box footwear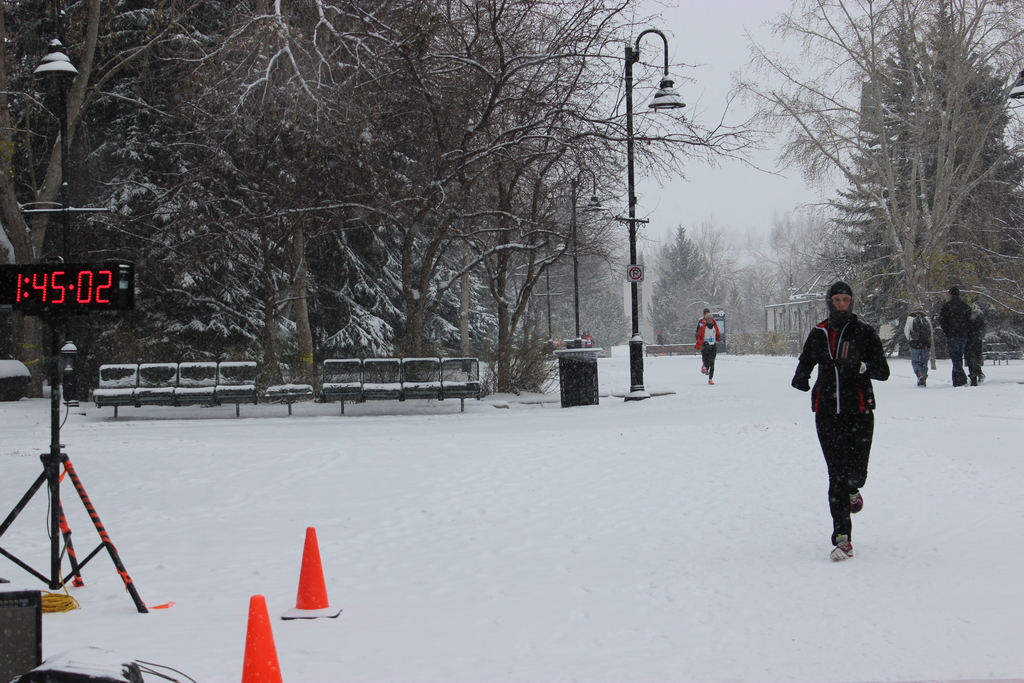
bbox=[831, 547, 854, 560]
